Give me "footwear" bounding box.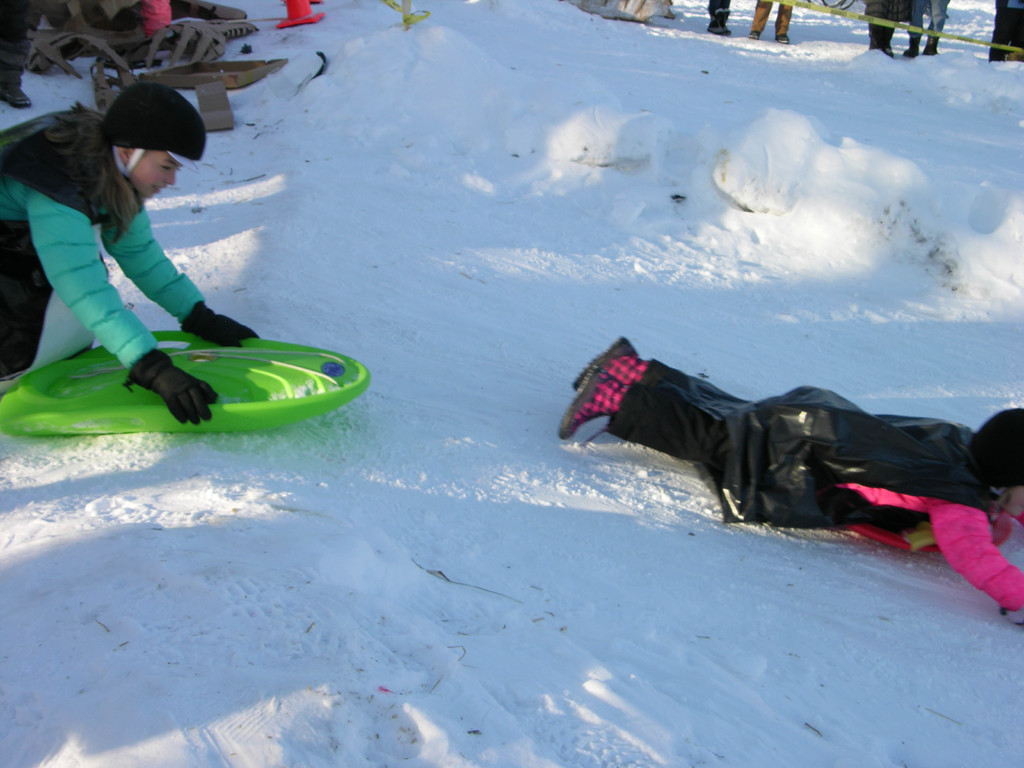
box(707, 23, 732, 36).
